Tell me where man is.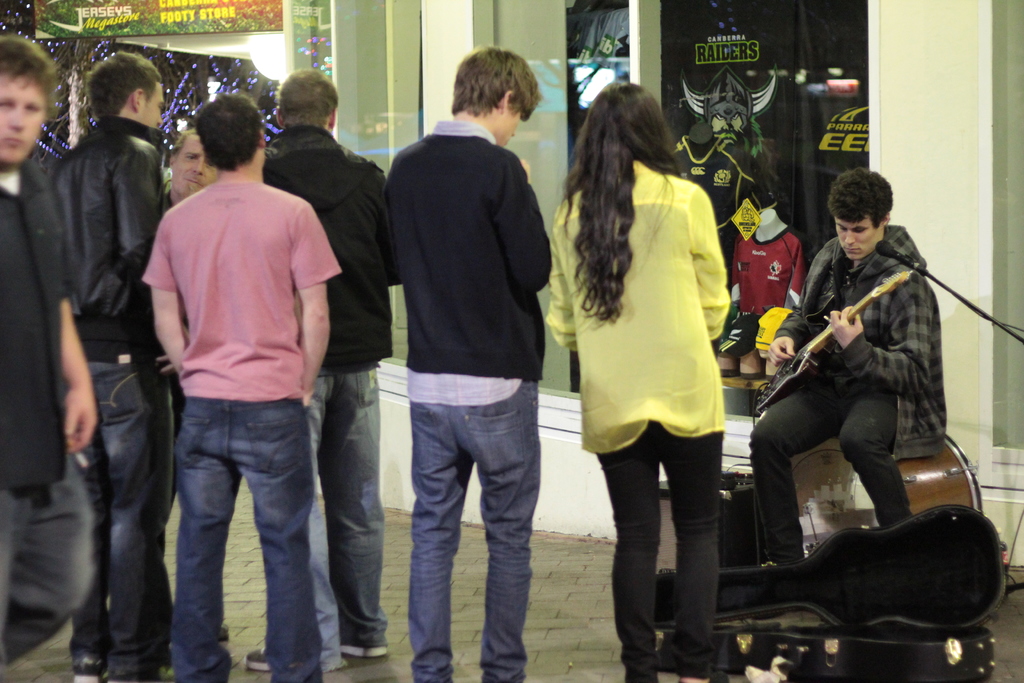
man is at (left=49, top=53, right=175, bottom=682).
